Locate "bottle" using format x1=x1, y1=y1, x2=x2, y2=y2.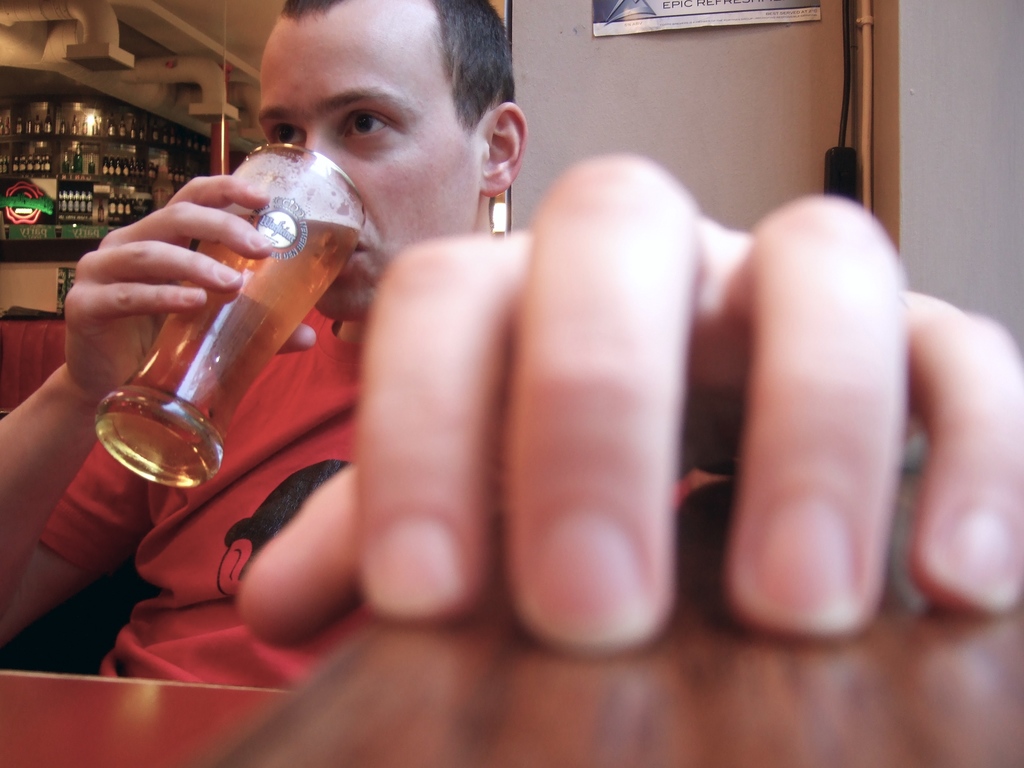
x1=120, y1=192, x2=123, y2=214.
